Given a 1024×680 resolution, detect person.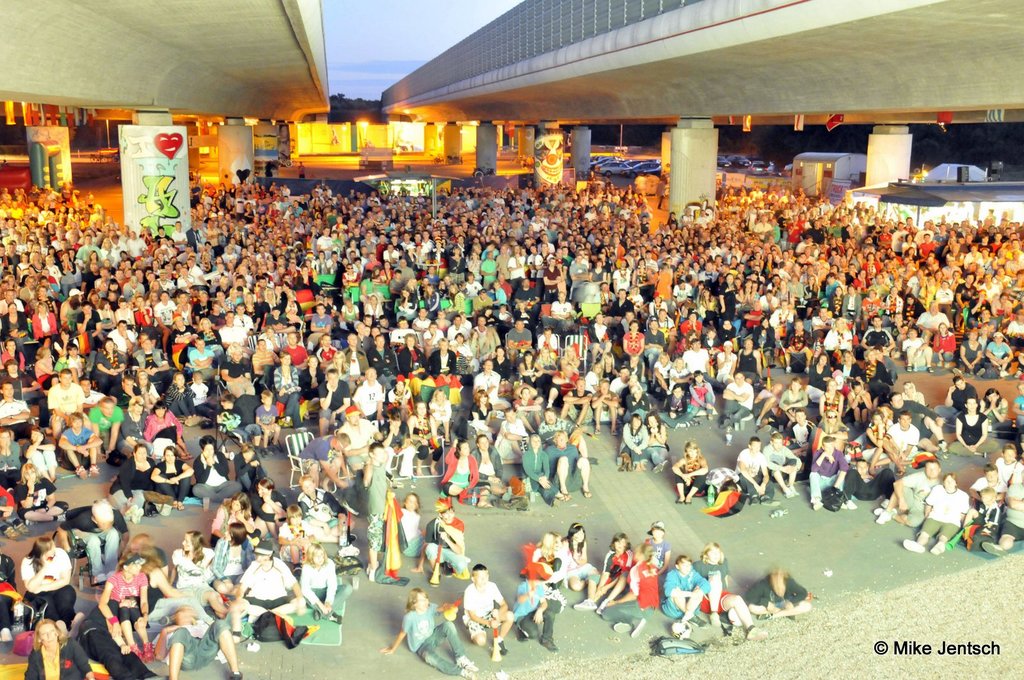
BBox(20, 274, 36, 305).
